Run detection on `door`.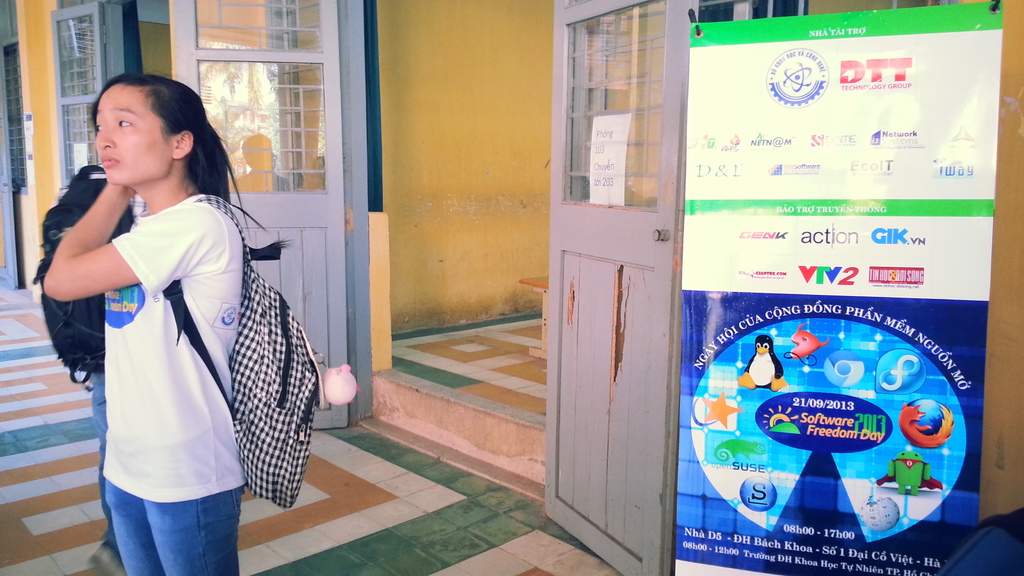
Result: 0,44,19,289.
